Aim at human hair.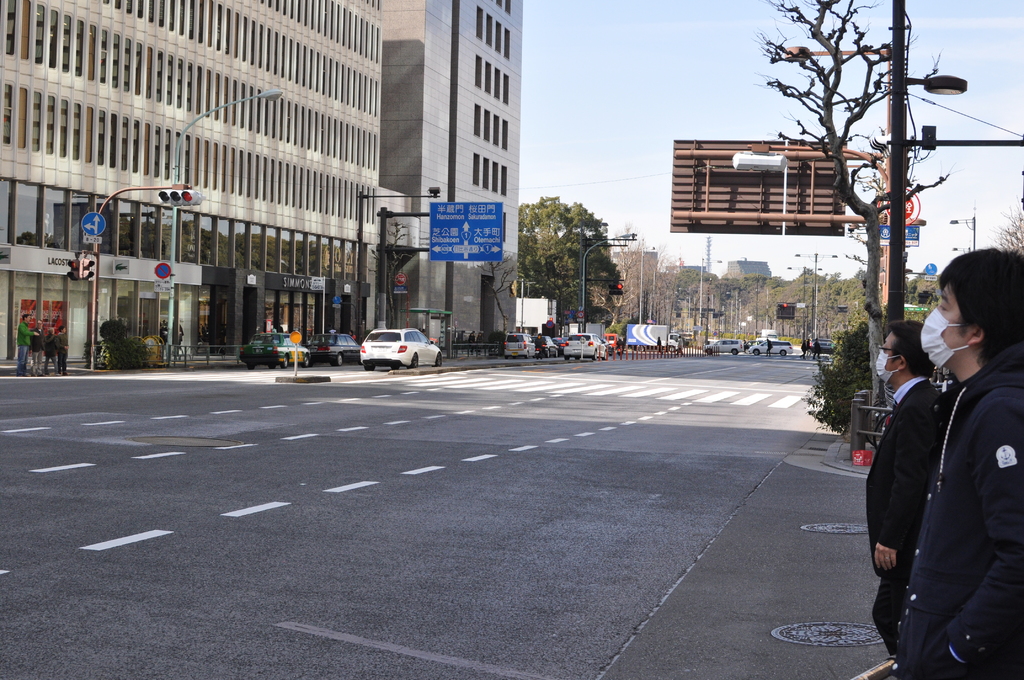
Aimed at region(879, 314, 936, 387).
